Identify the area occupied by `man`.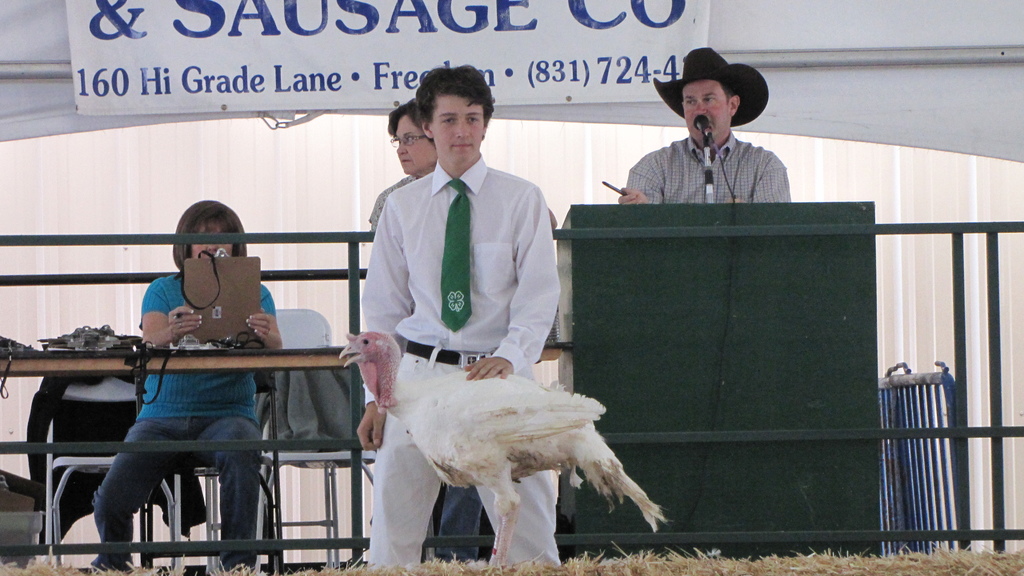
Area: left=617, top=36, right=799, bottom=205.
